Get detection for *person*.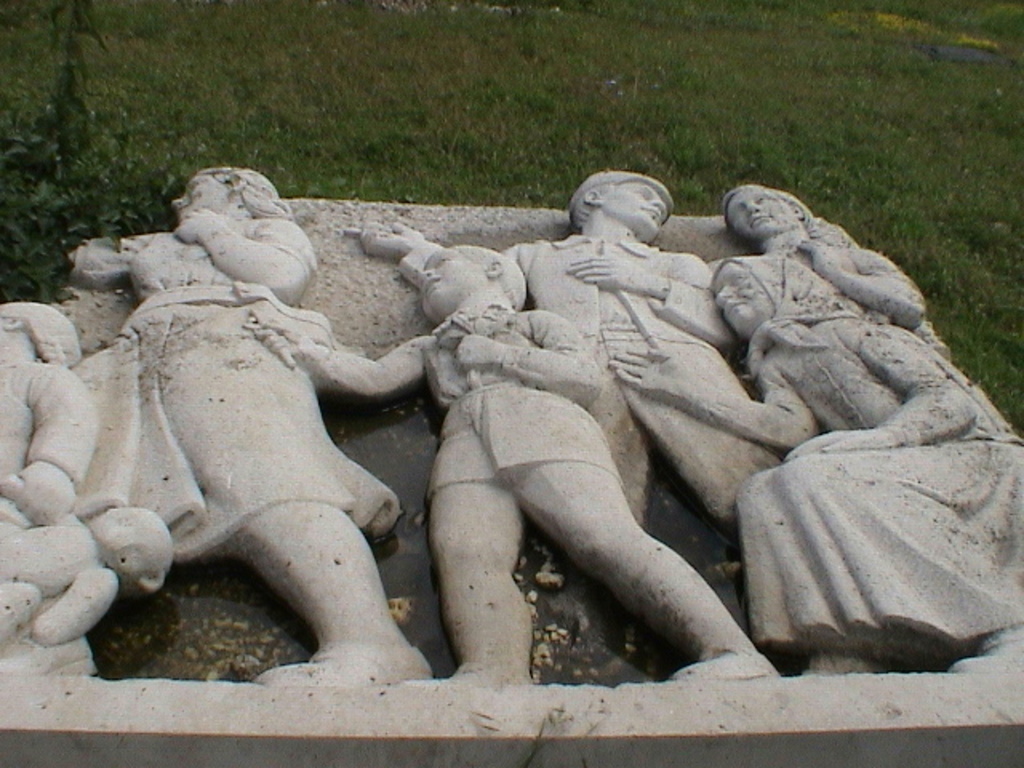
Detection: bbox=[338, 163, 854, 677].
